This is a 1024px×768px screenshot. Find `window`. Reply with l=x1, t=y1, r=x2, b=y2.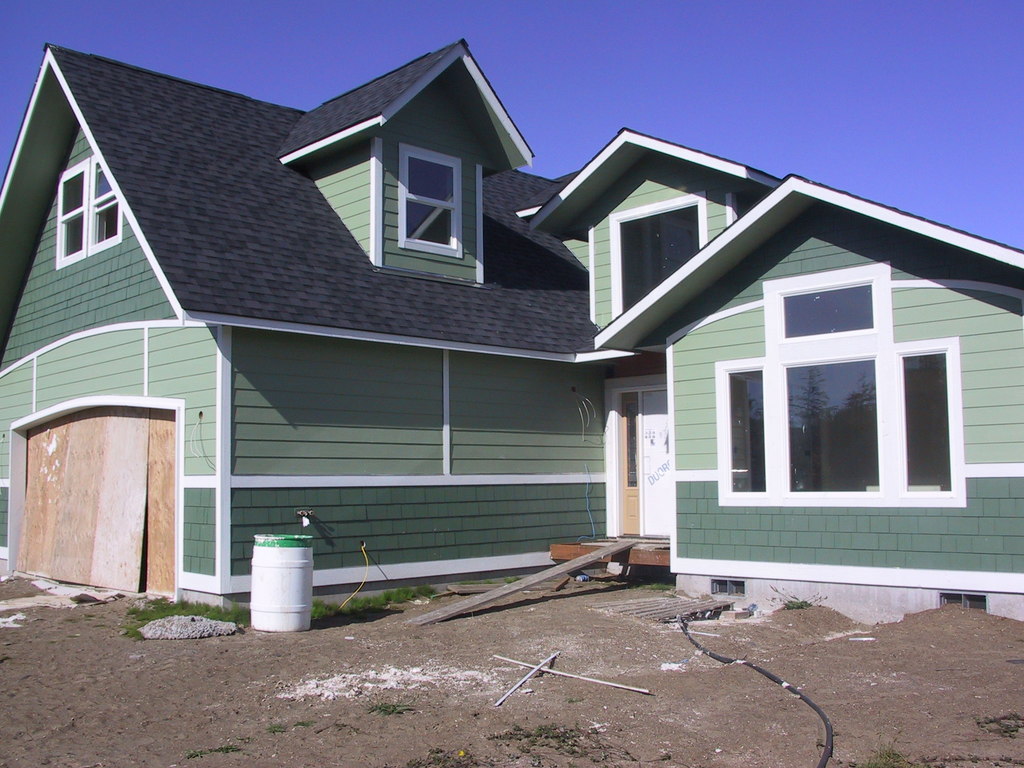
l=401, t=143, r=461, b=255.
